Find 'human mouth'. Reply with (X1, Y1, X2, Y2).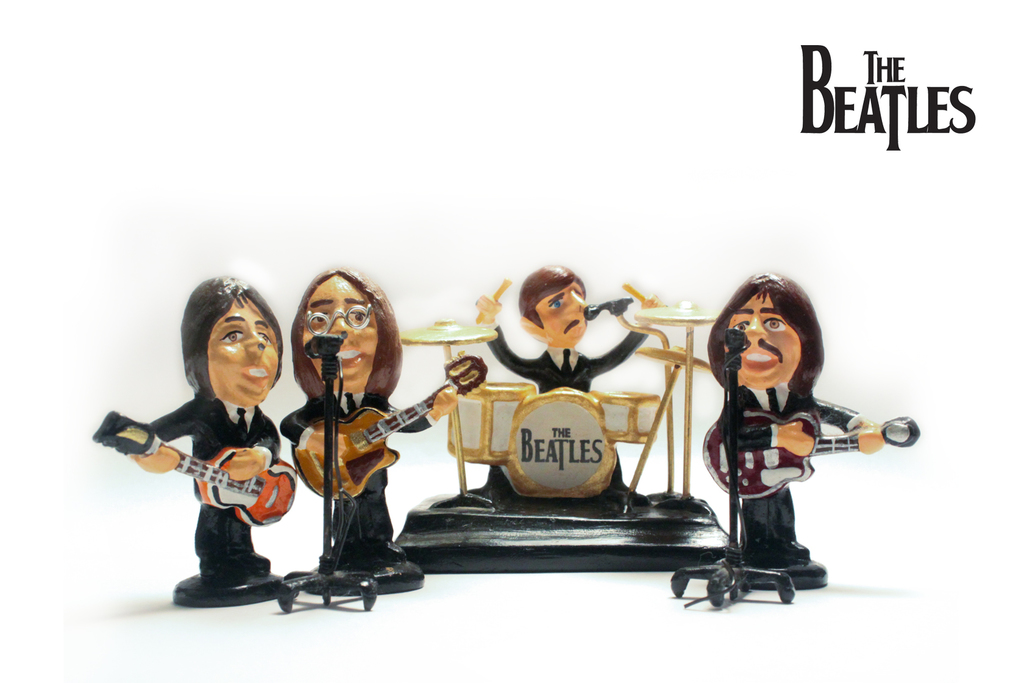
(238, 364, 270, 383).
